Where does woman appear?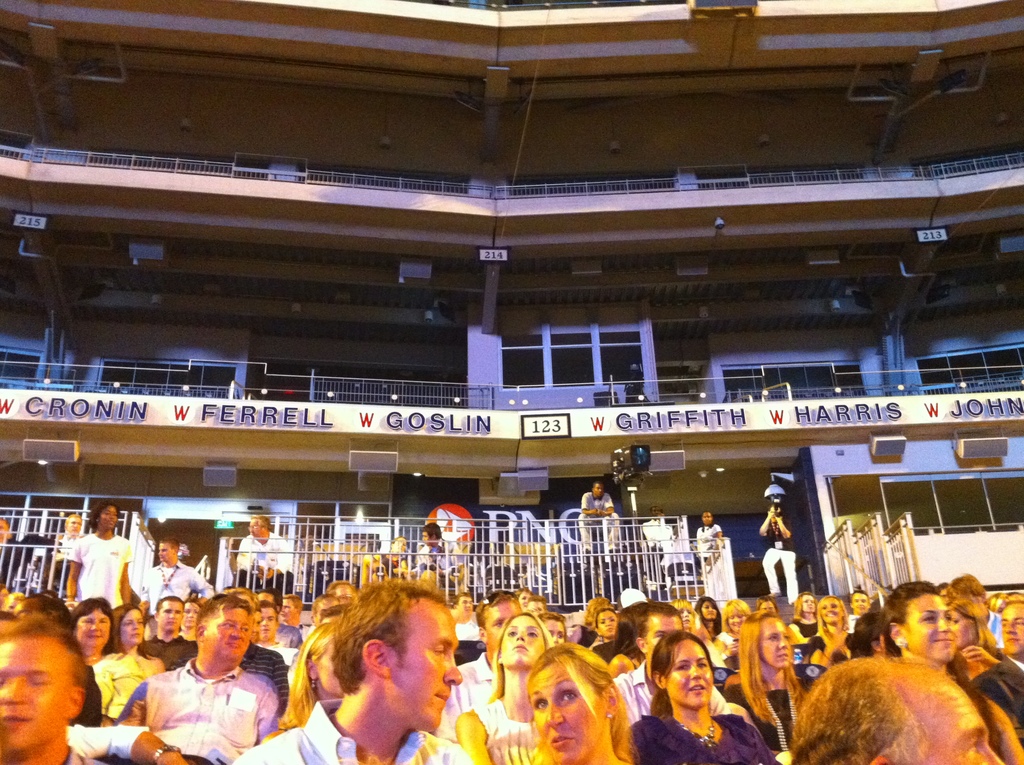
Appears at Rect(70, 597, 140, 727).
